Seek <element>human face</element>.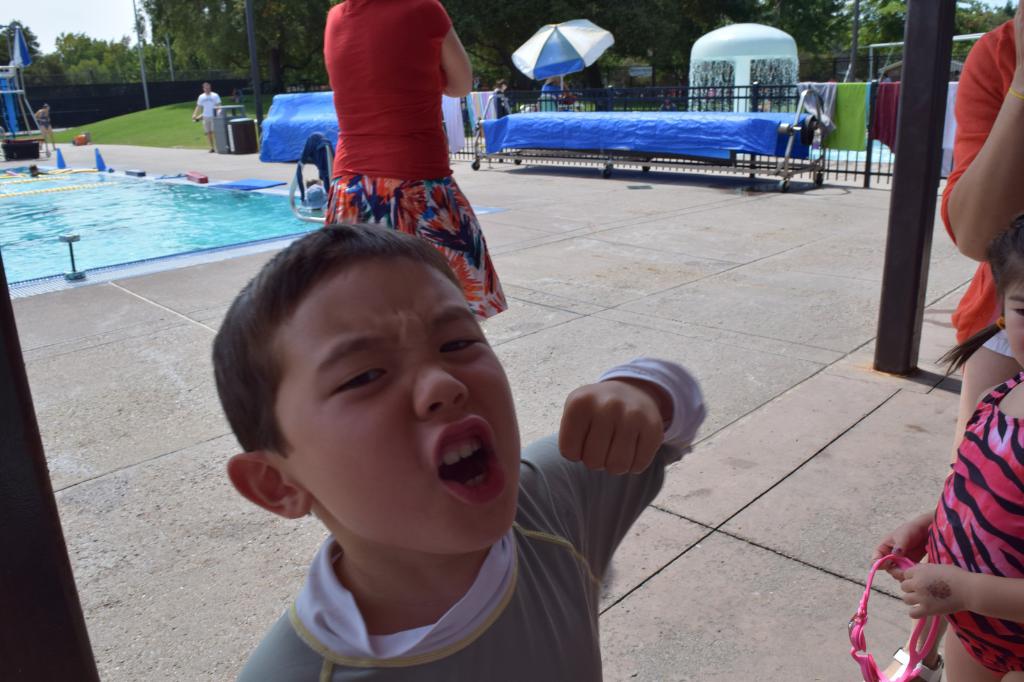
crop(289, 262, 527, 557).
